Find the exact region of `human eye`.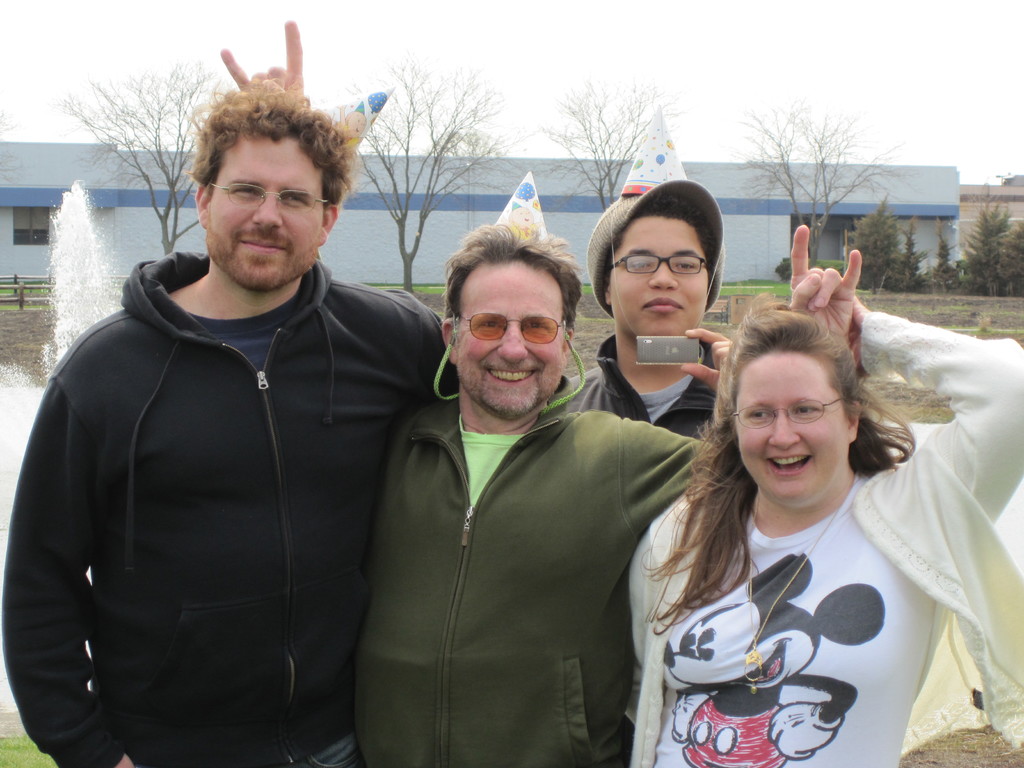
Exact region: box(793, 406, 819, 415).
